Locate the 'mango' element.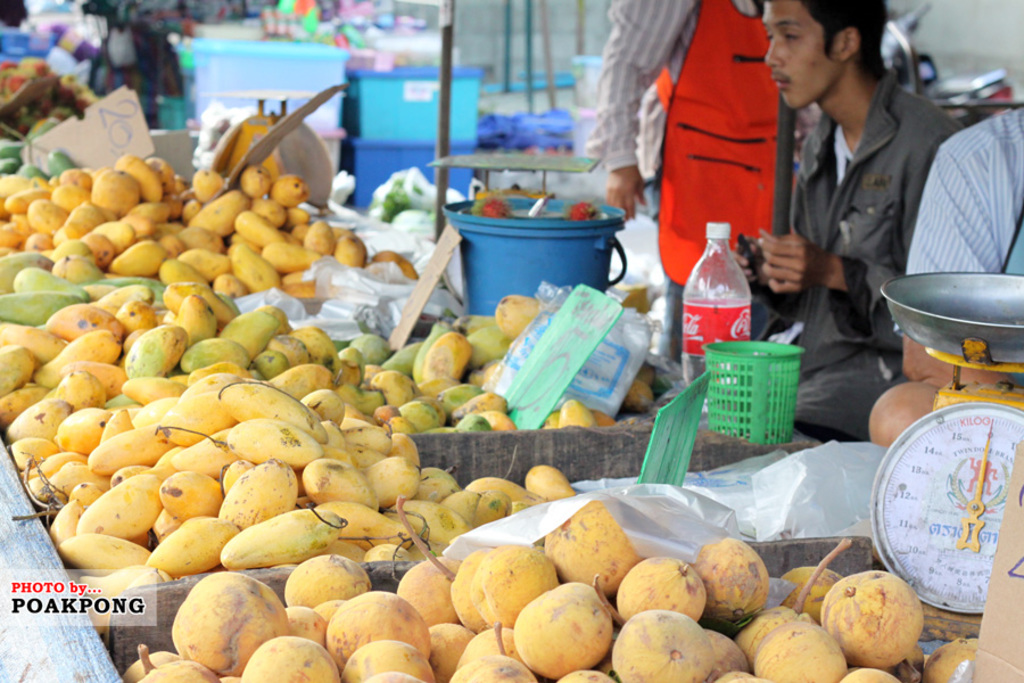
Element bbox: 144/519/237/573.
